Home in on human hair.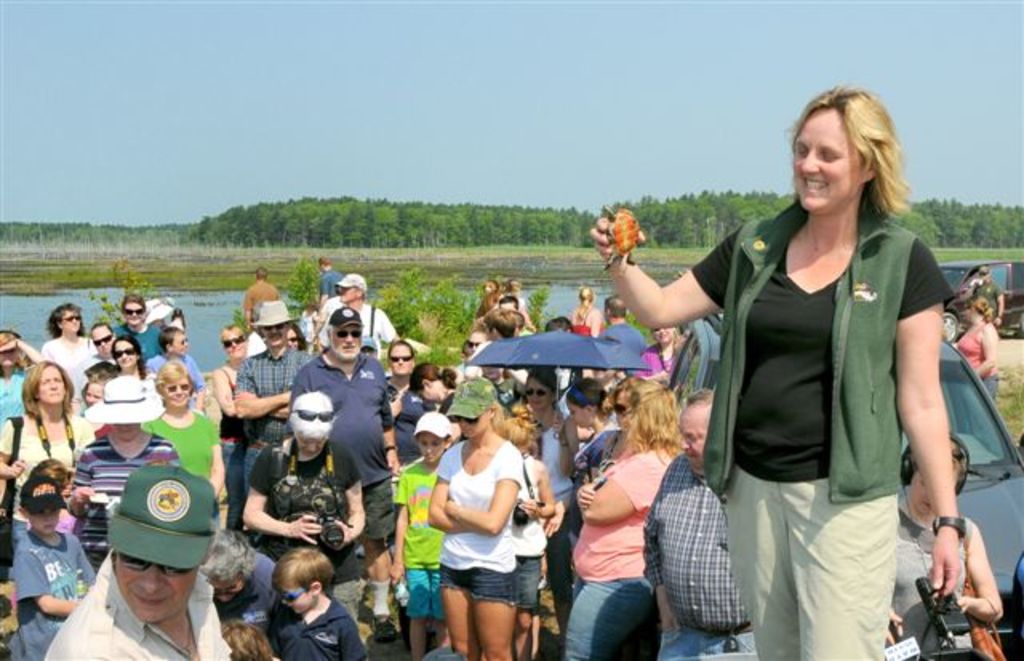
Homed in at x1=482 y1=306 x2=512 y2=344.
